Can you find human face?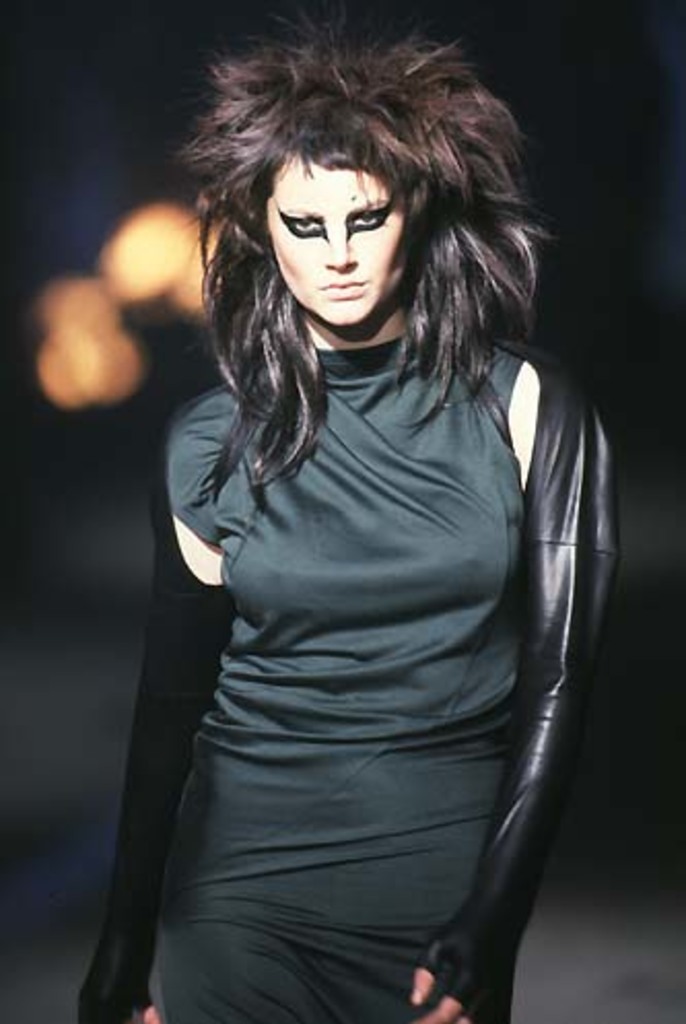
Yes, bounding box: <box>251,140,414,332</box>.
